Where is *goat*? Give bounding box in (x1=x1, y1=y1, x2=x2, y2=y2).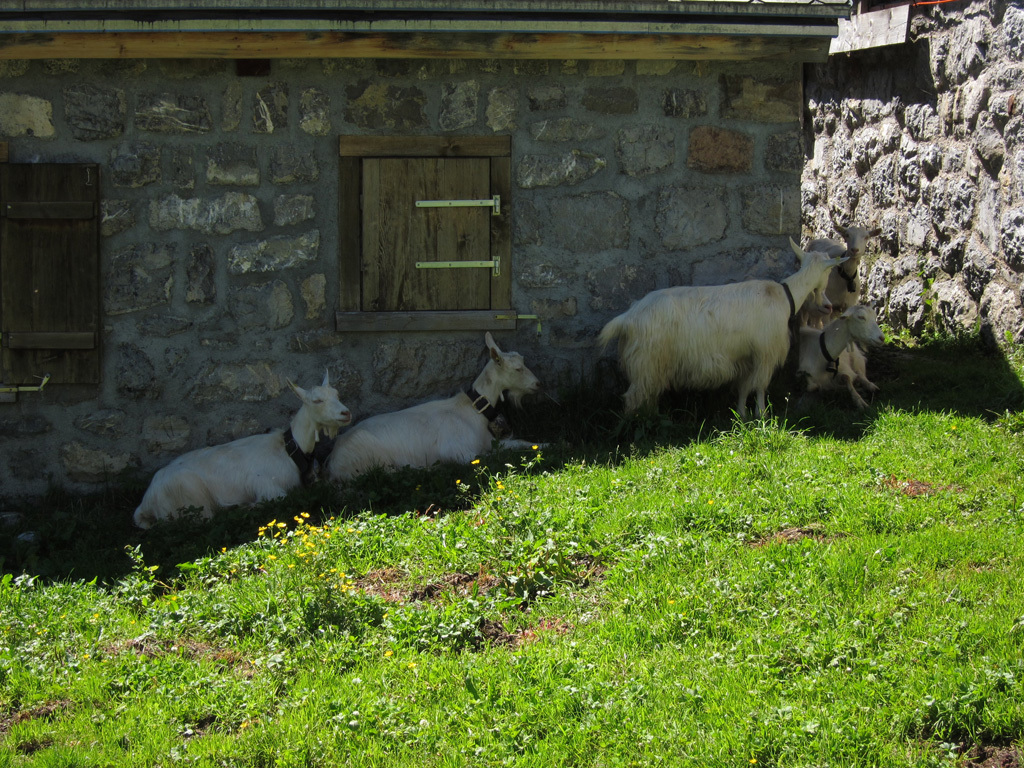
(x1=801, y1=211, x2=876, y2=315).
